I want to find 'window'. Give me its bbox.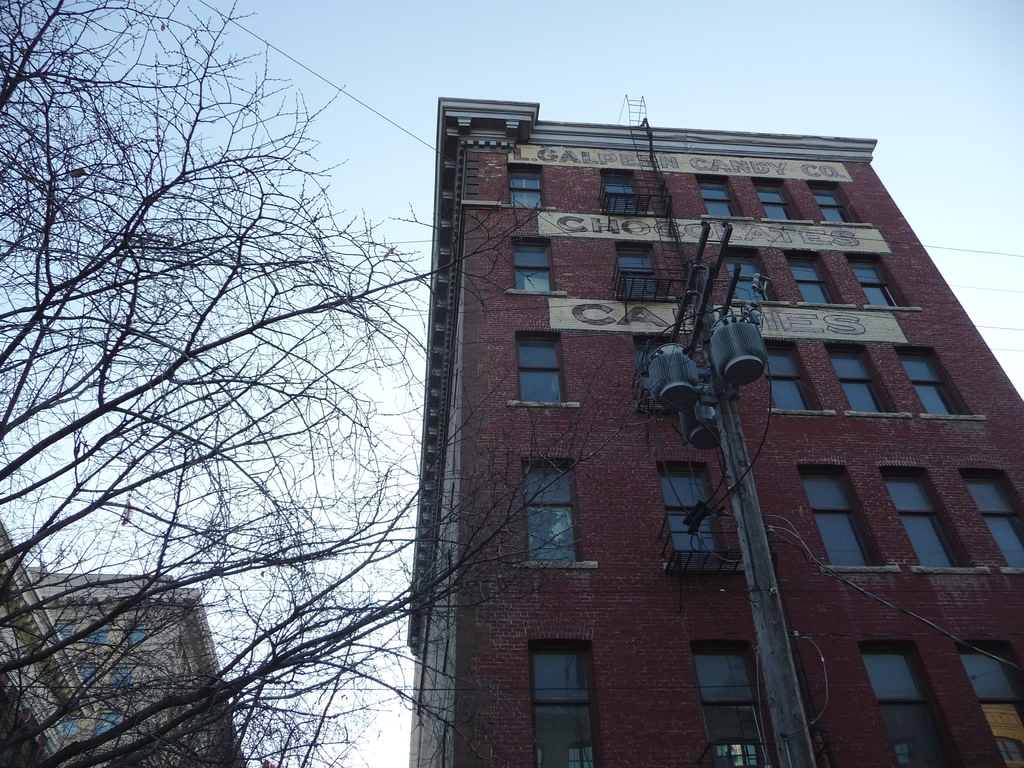
box=[895, 463, 949, 563].
